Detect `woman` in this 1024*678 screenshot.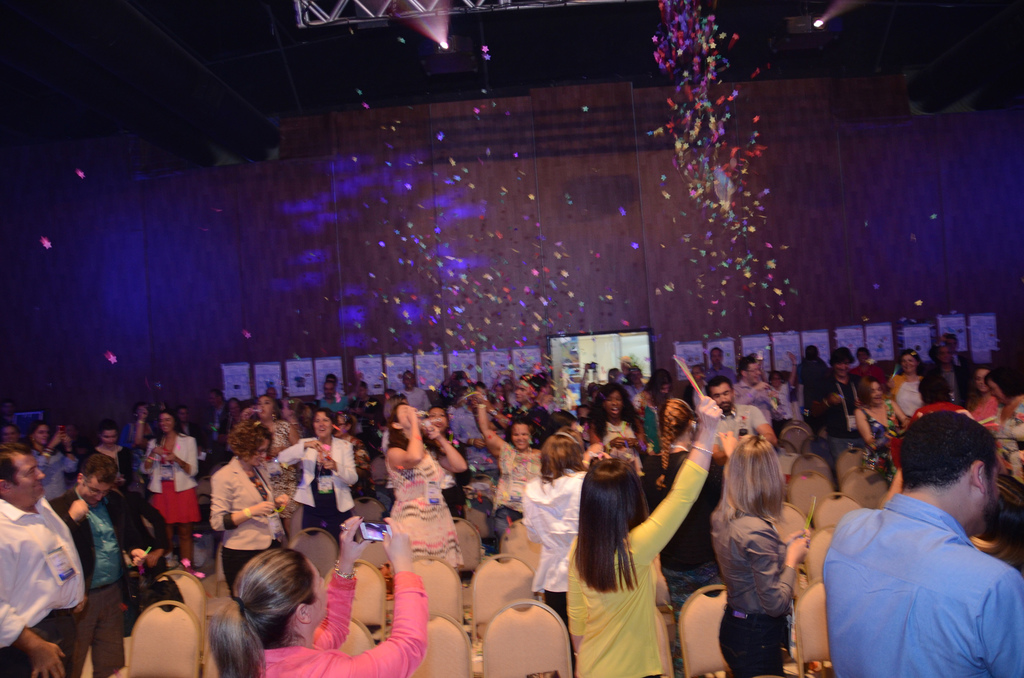
Detection: {"left": 234, "top": 387, "right": 301, "bottom": 547}.
